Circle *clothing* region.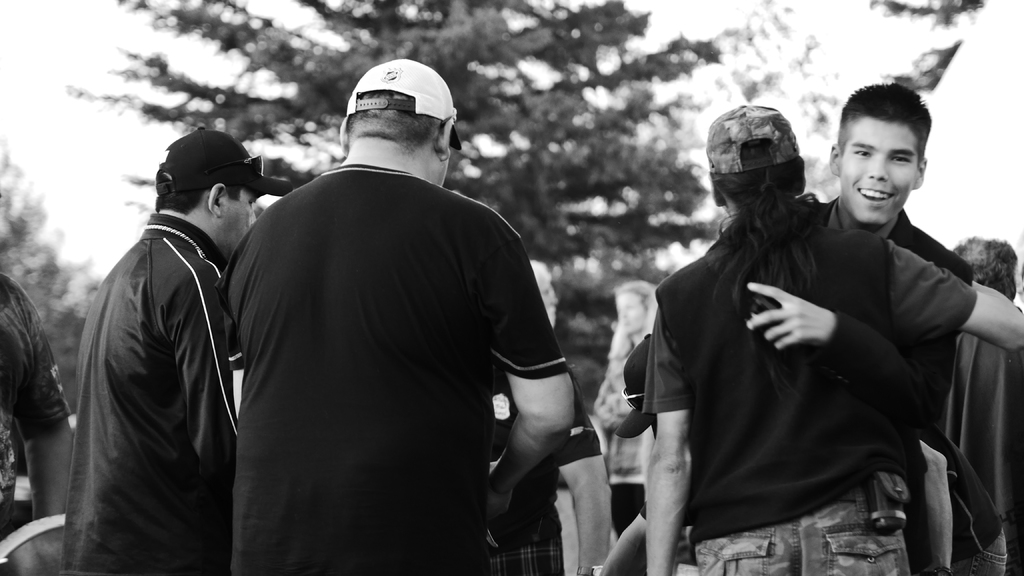
Region: 938:330:1023:575.
